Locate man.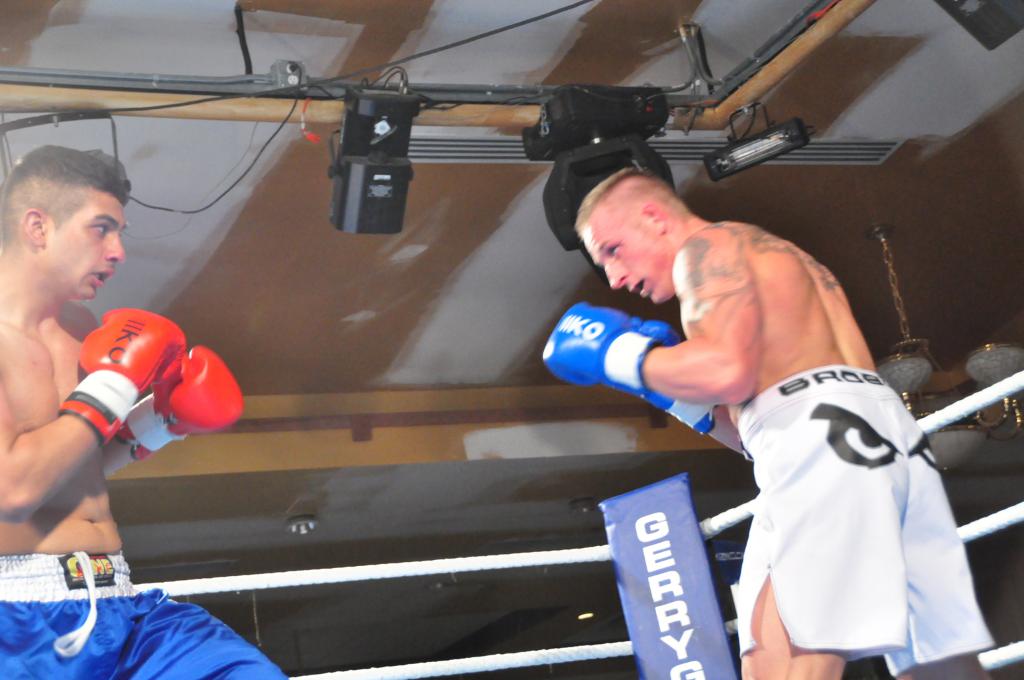
Bounding box: select_region(0, 147, 289, 679).
